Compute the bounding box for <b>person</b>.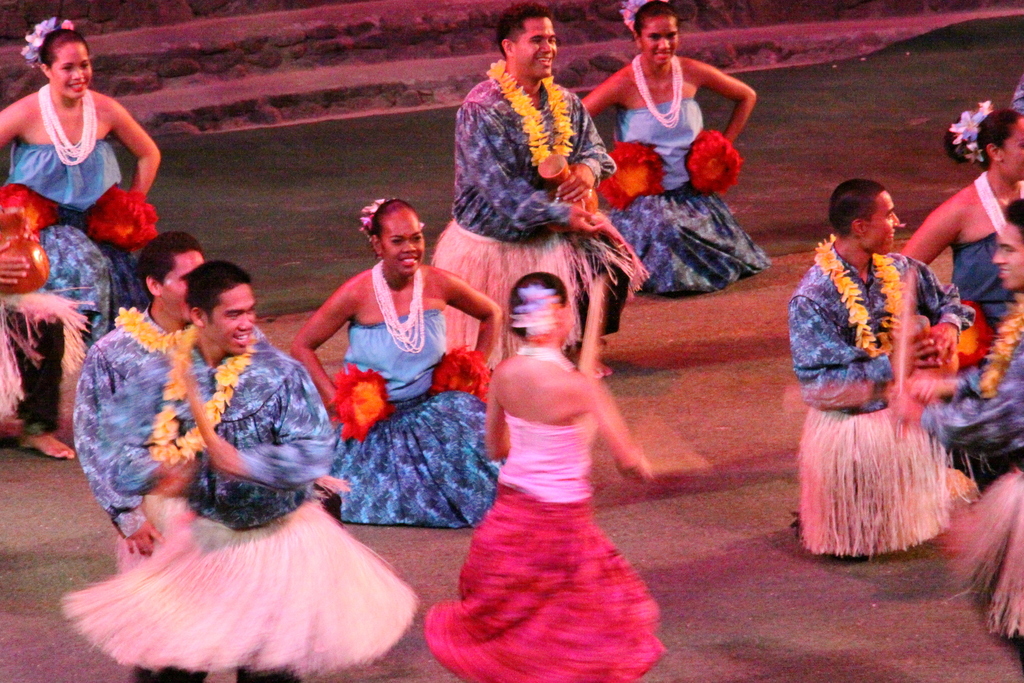
901/97/1023/356.
